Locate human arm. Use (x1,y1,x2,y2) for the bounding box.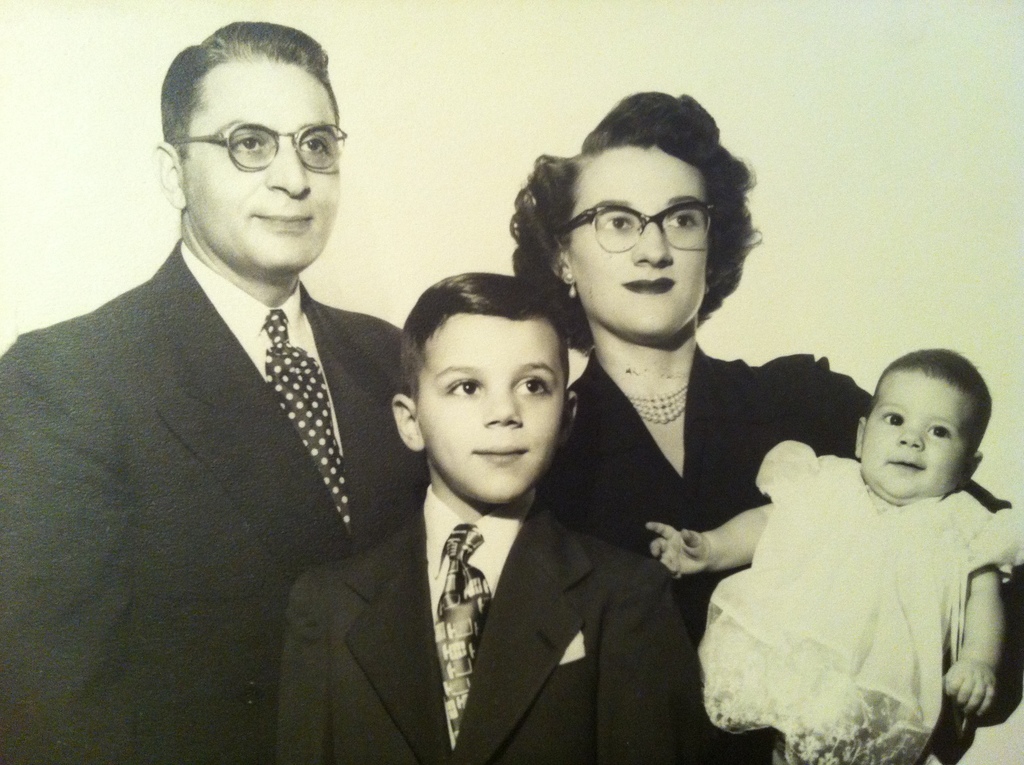
(271,567,343,764).
